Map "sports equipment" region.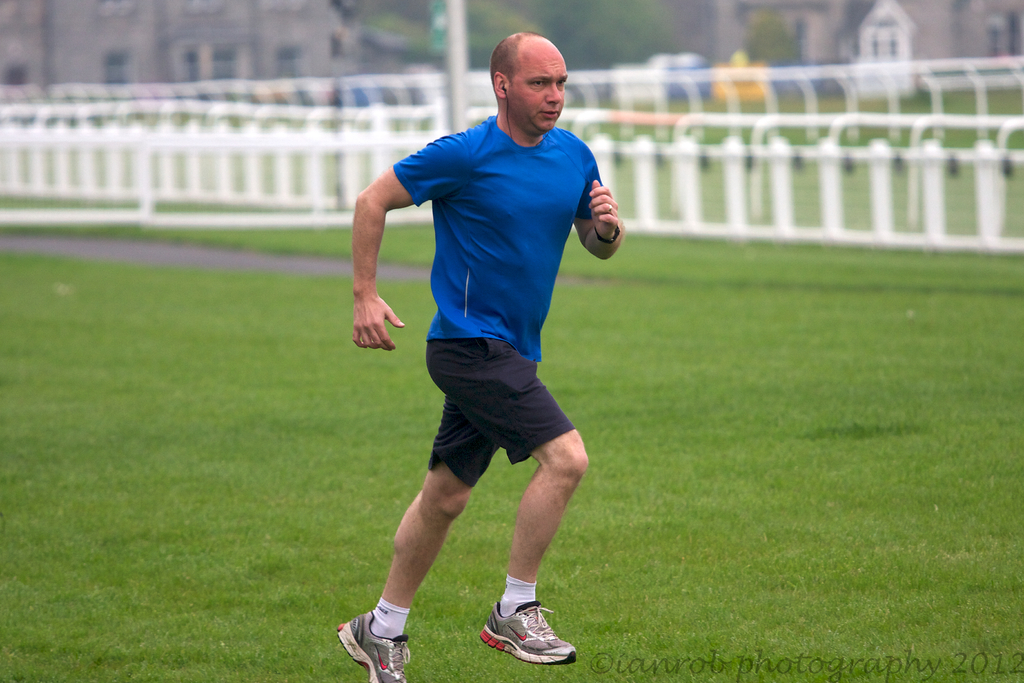
Mapped to crop(332, 612, 415, 682).
